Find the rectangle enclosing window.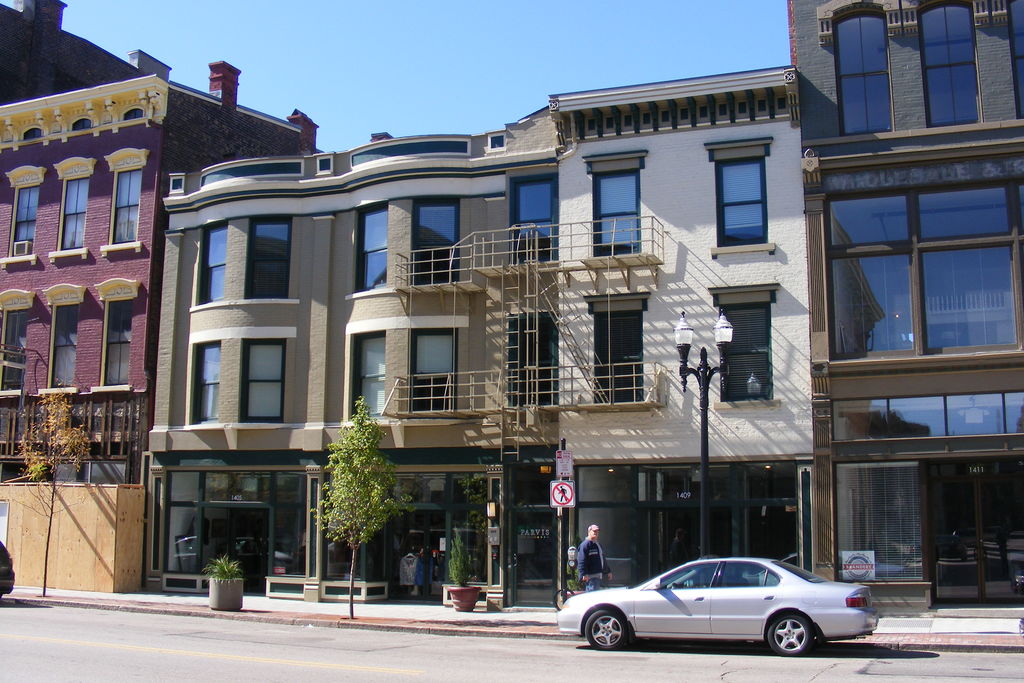
<region>719, 300, 776, 400</region>.
